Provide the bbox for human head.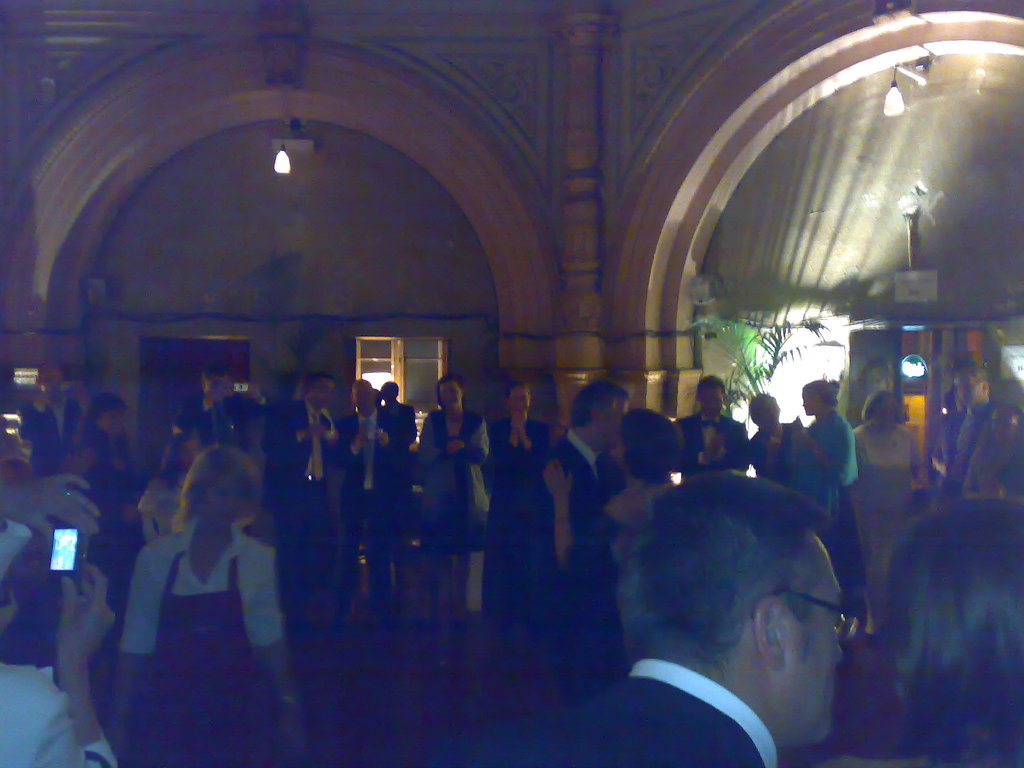
(left=952, top=367, right=989, bottom=408).
